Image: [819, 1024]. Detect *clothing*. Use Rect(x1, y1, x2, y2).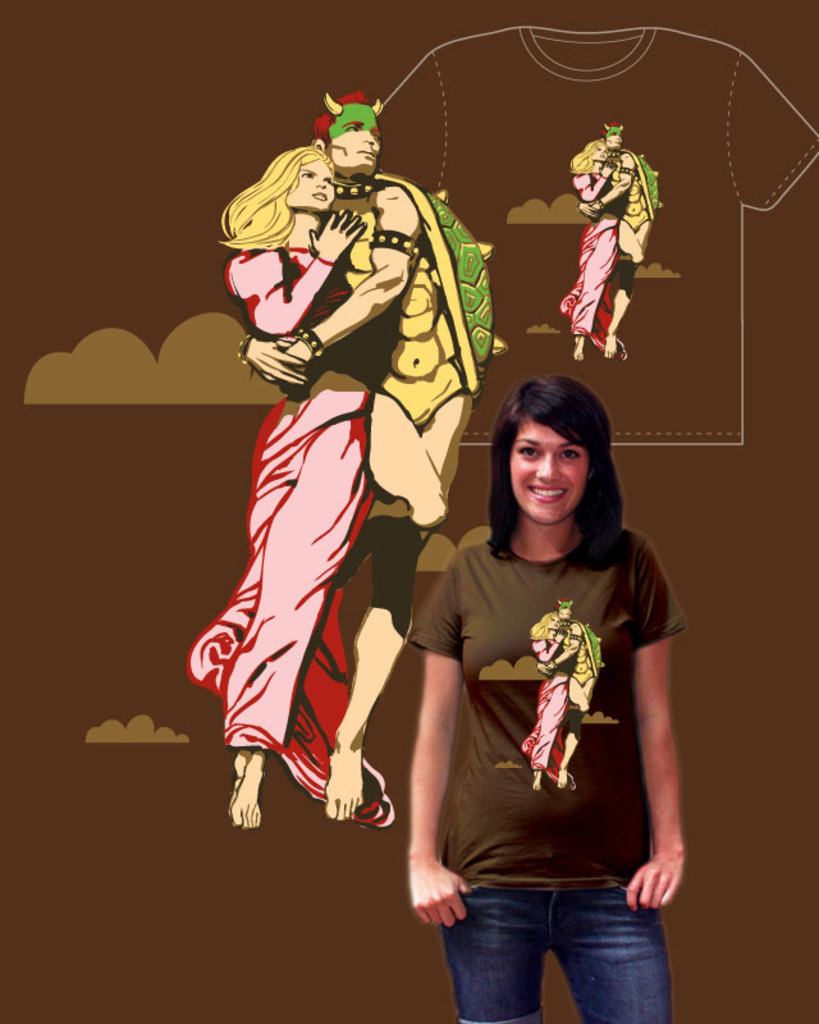
Rect(188, 248, 374, 815).
